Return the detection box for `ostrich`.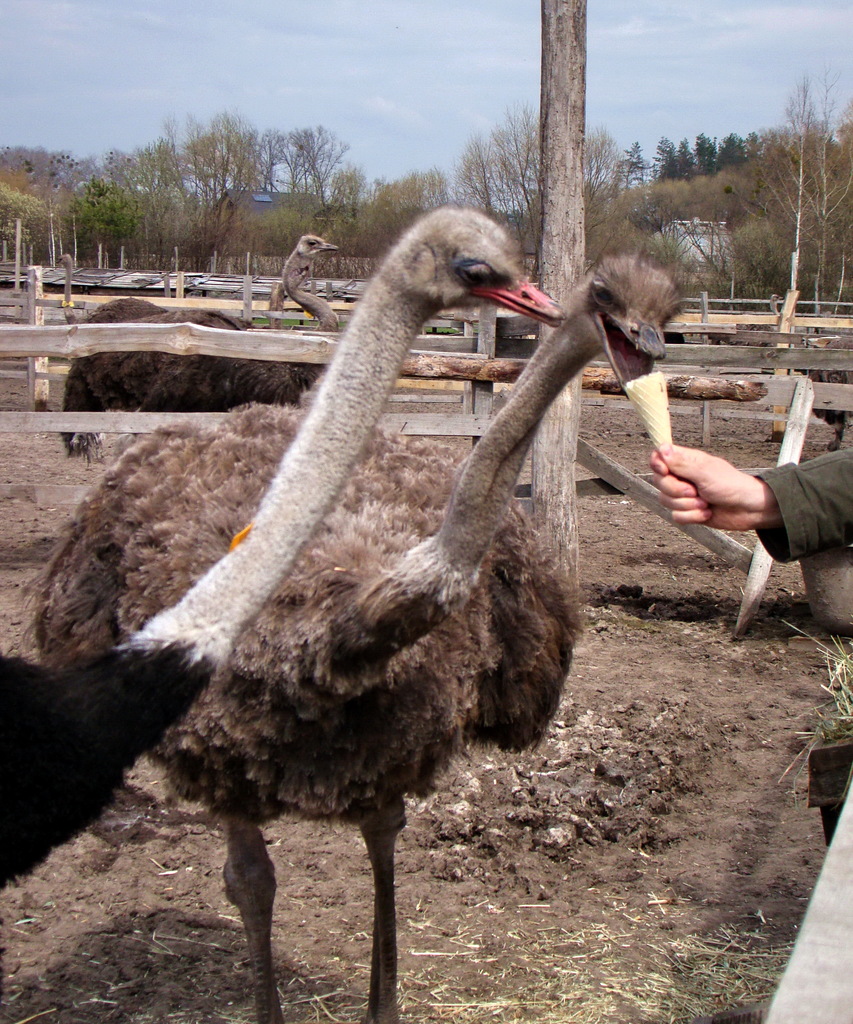
45/221/357/472.
